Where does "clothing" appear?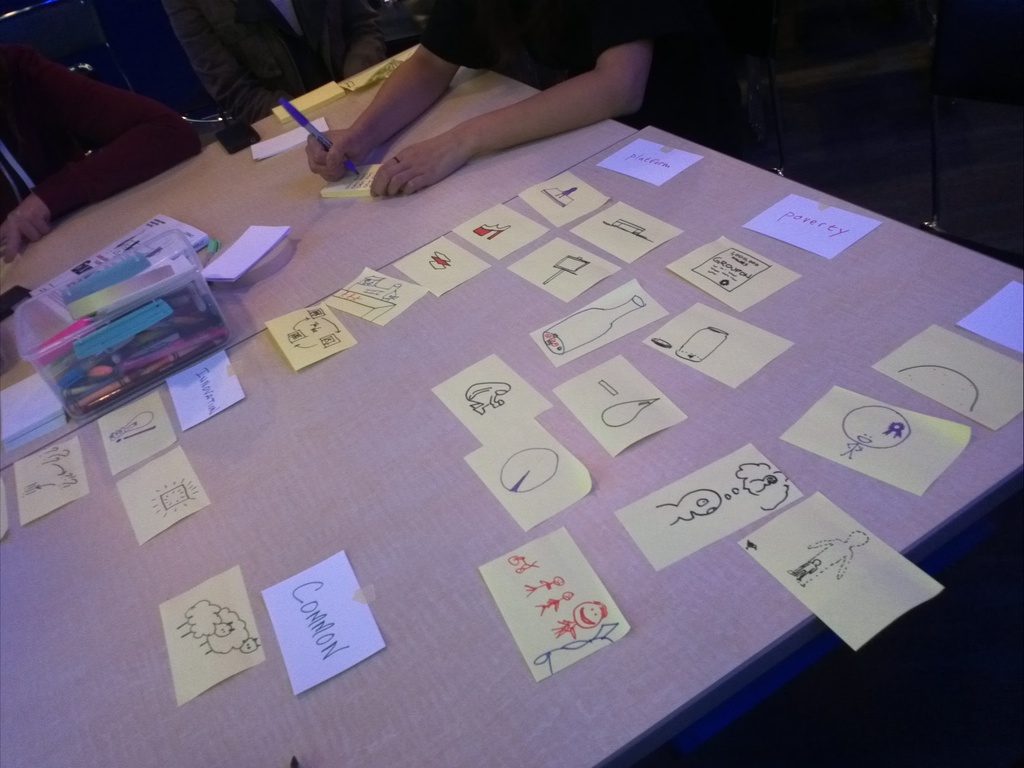
Appears at BBox(417, 0, 754, 160).
